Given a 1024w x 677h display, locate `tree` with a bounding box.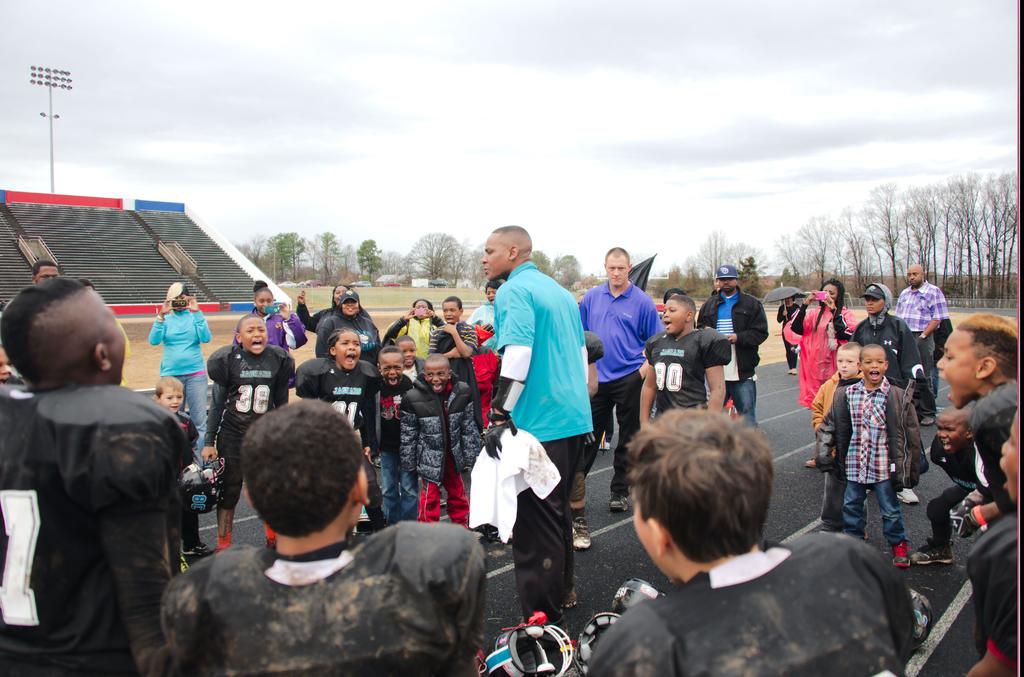
Located: rect(316, 226, 340, 283).
